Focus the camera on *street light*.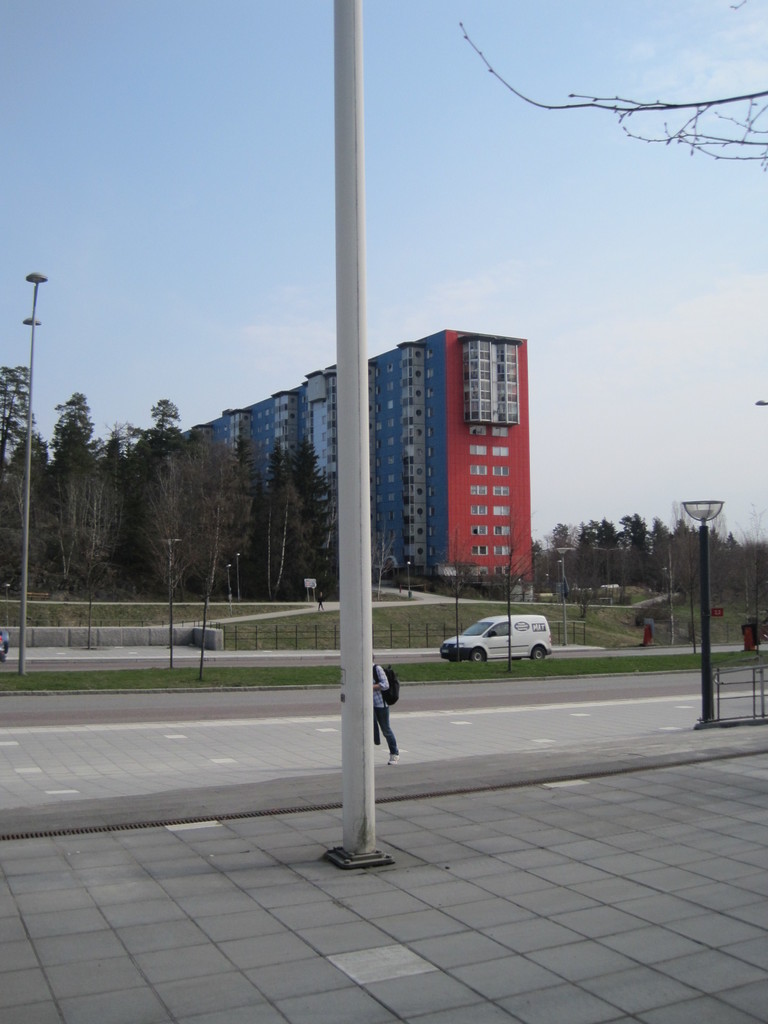
Focus region: [x1=18, y1=267, x2=45, y2=671].
